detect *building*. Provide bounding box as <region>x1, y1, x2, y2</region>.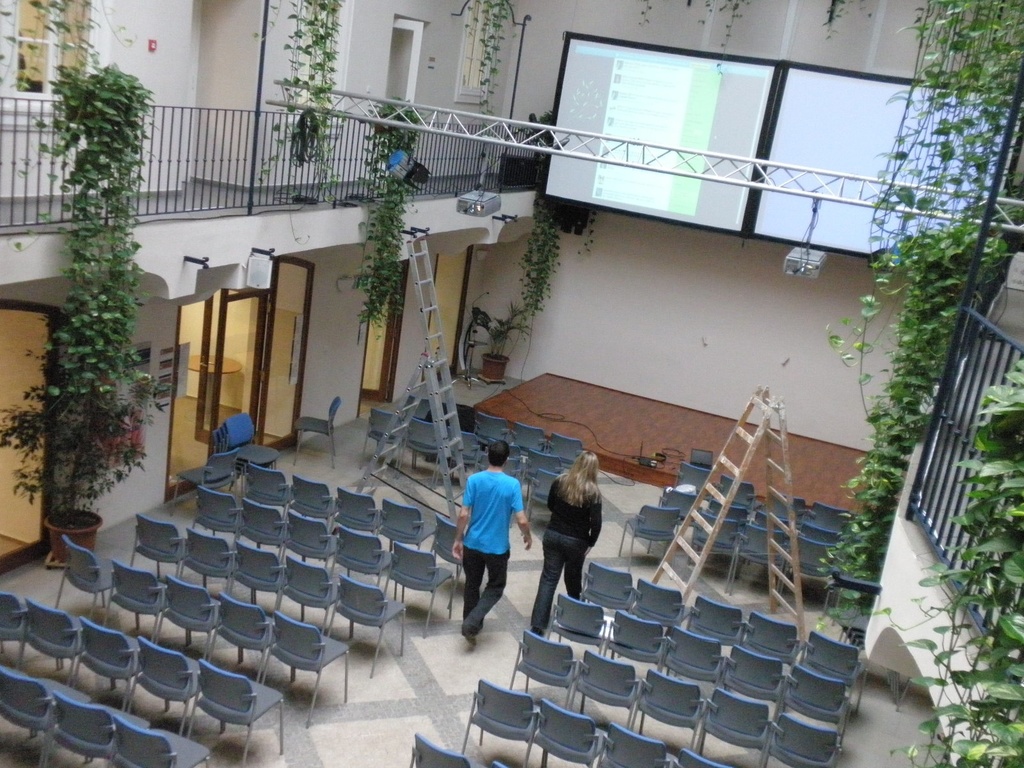
<region>0, 0, 1023, 767</region>.
